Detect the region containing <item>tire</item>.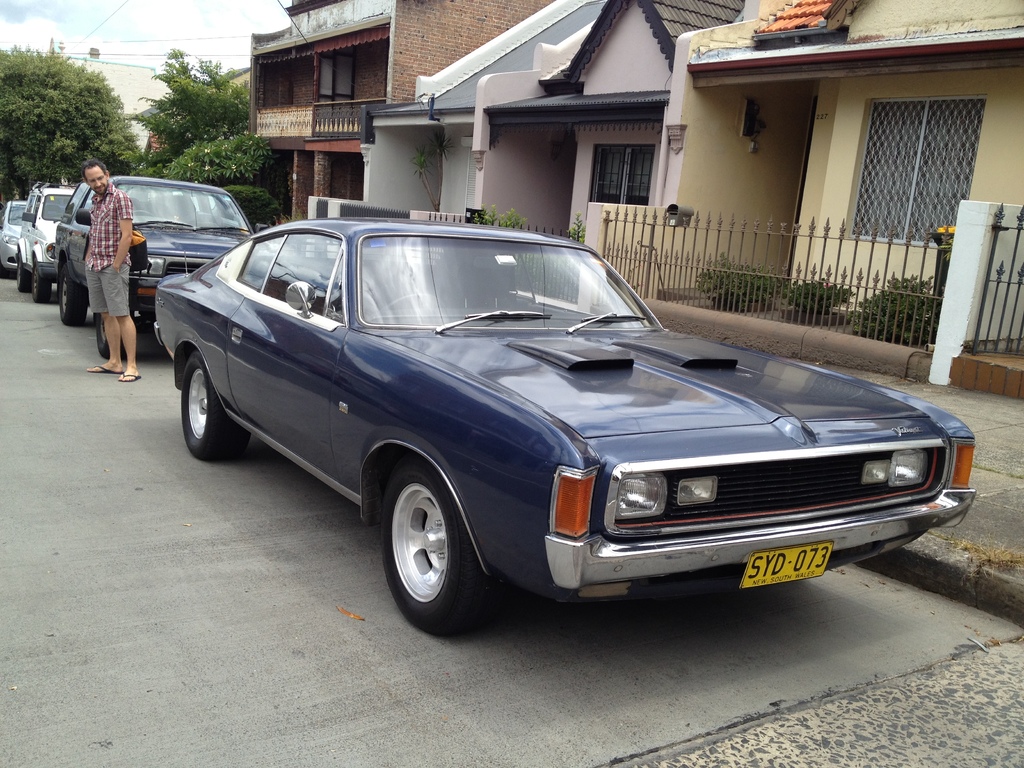
region(15, 253, 33, 298).
